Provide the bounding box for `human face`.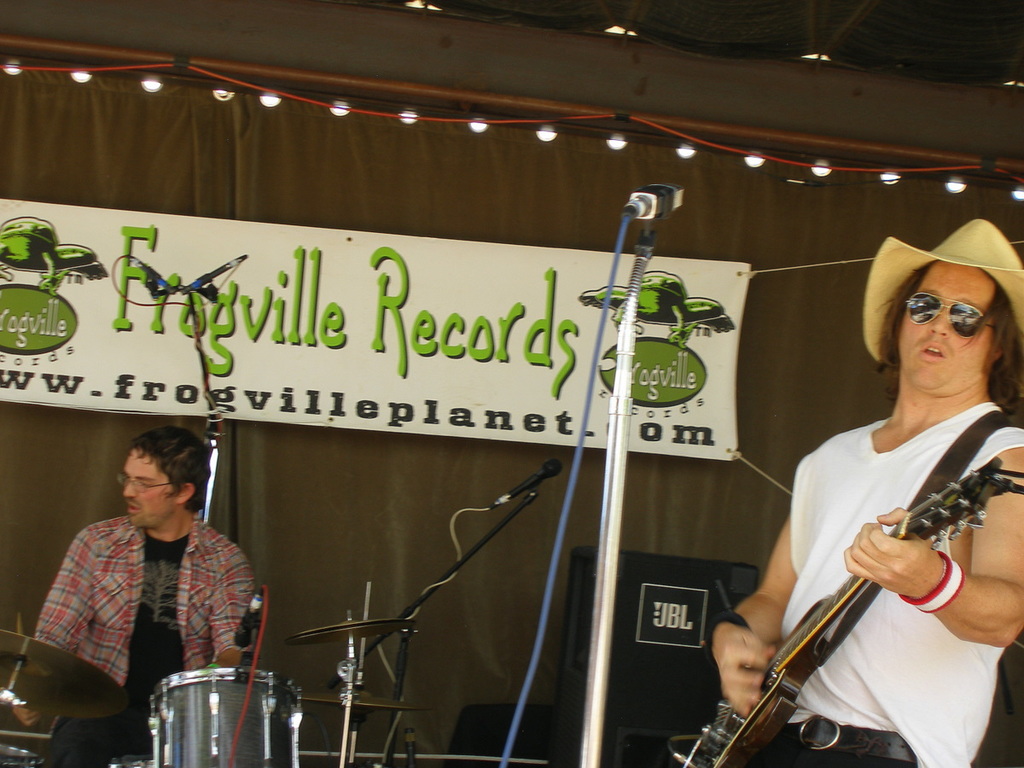
rect(120, 451, 177, 525).
